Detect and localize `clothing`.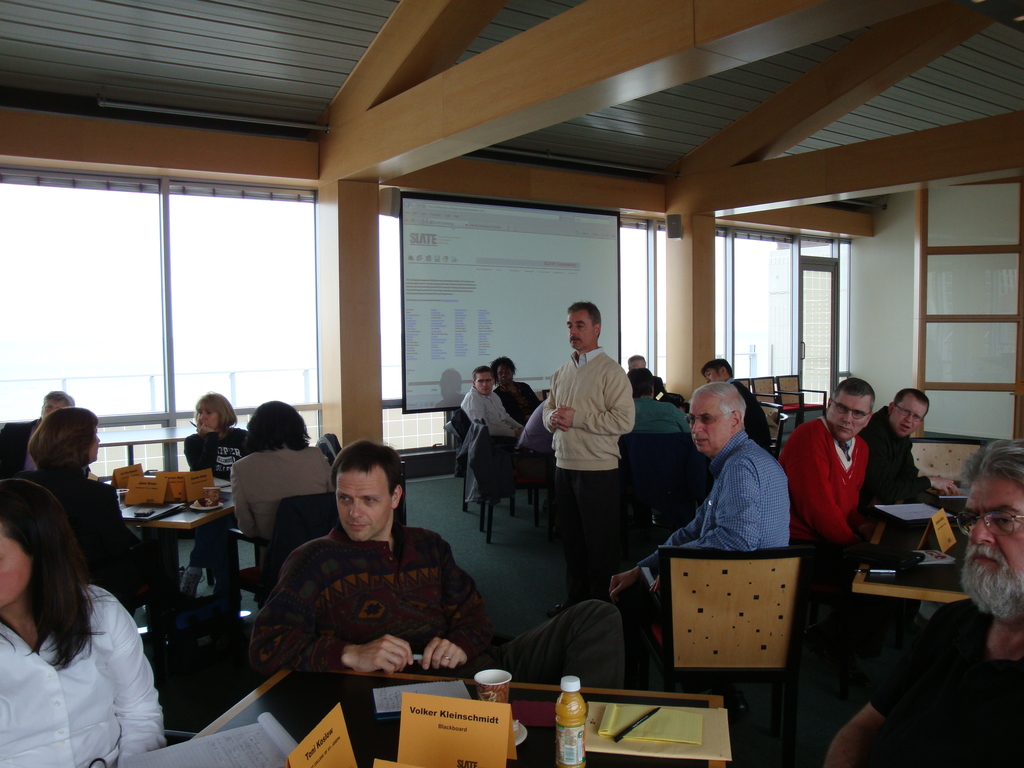
Localized at detection(38, 461, 163, 606).
